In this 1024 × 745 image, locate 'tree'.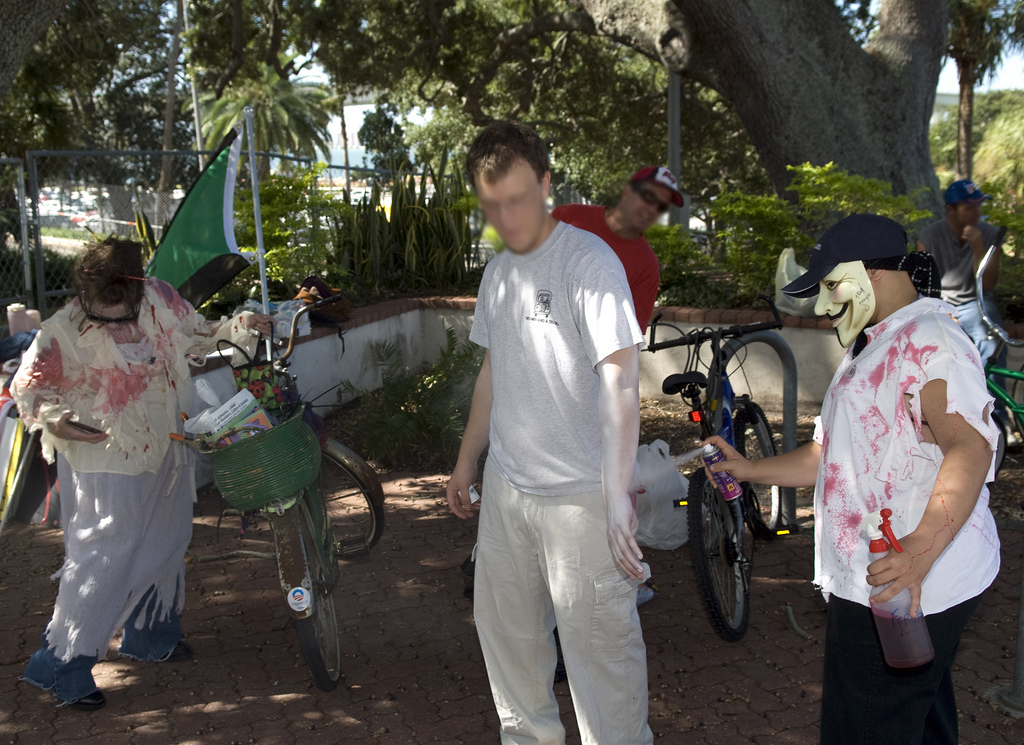
Bounding box: box=[0, 0, 1023, 272].
